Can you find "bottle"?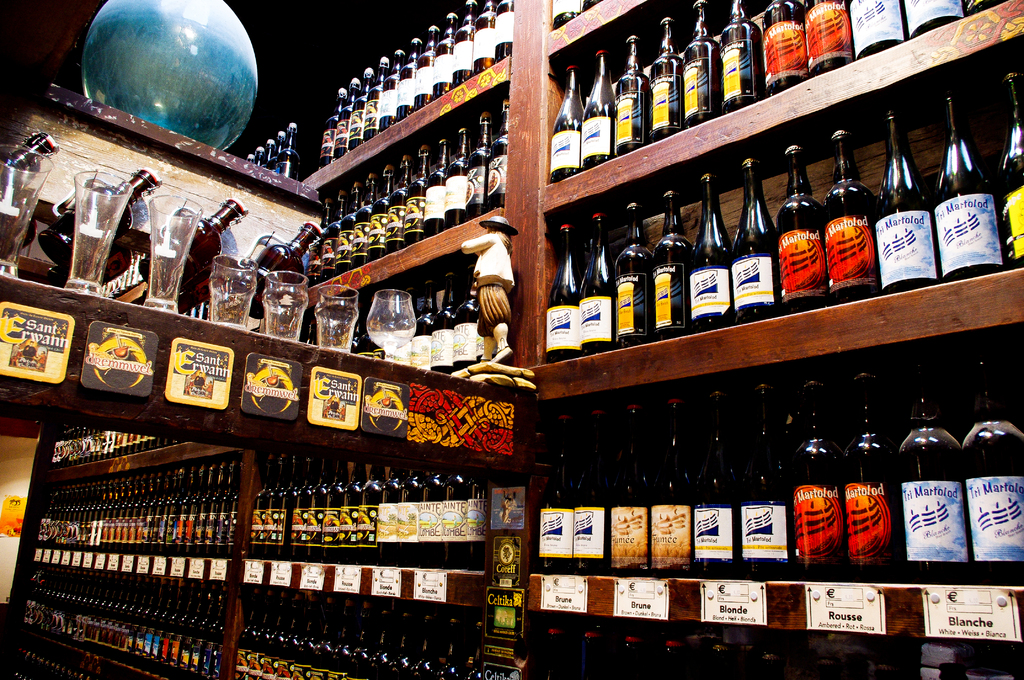
Yes, bounding box: {"left": 902, "top": 362, "right": 973, "bottom": 588}.
